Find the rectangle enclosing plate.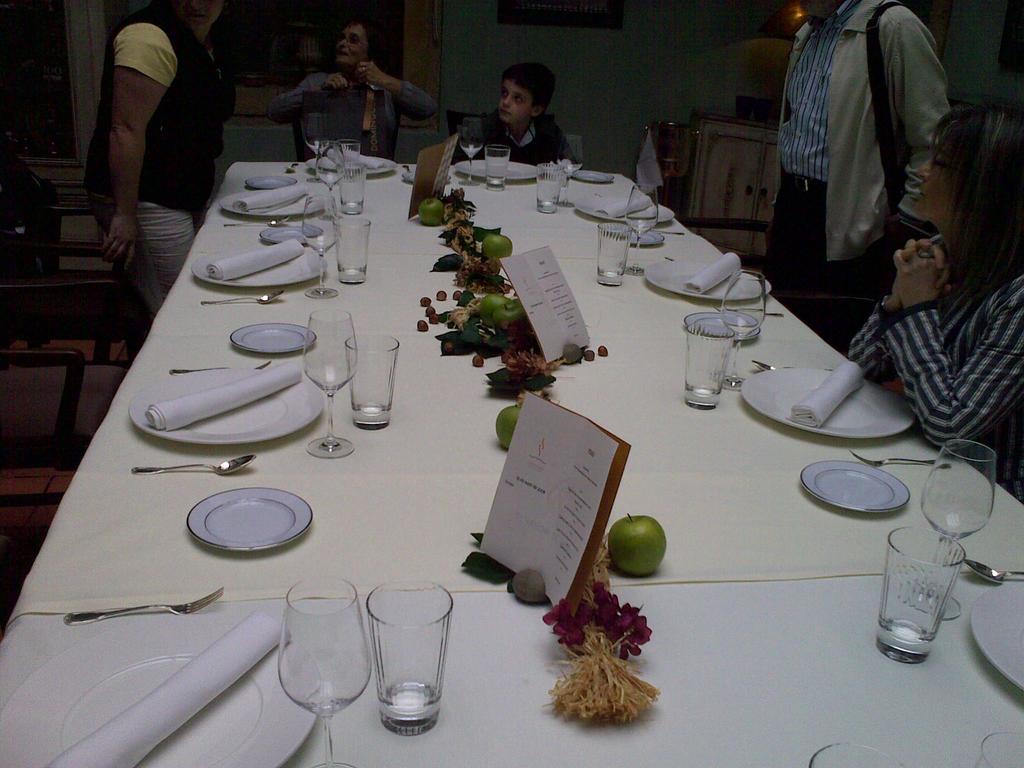
<region>260, 223, 311, 246</region>.
